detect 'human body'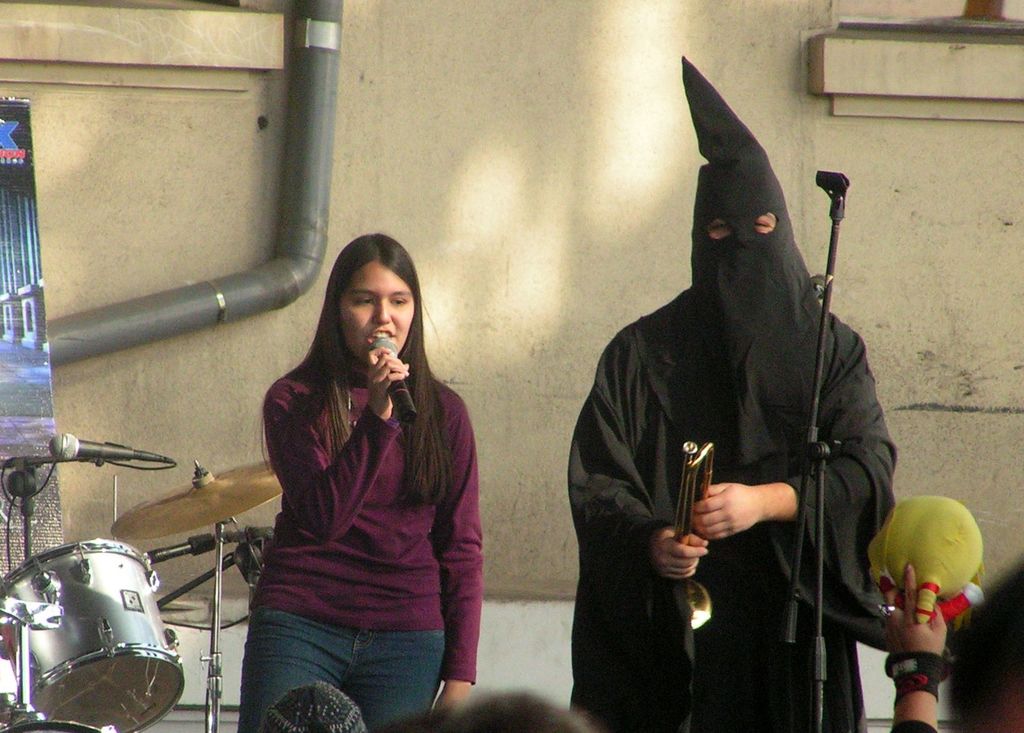
(left=228, top=230, right=487, bottom=729)
